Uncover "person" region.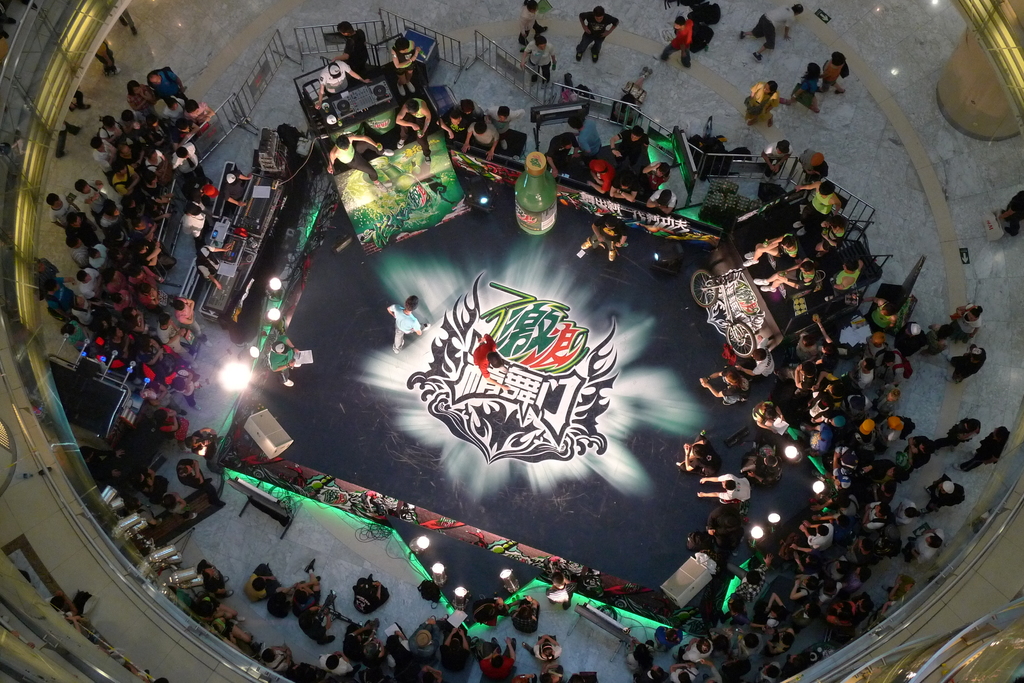
Uncovered: region(742, 81, 781, 127).
